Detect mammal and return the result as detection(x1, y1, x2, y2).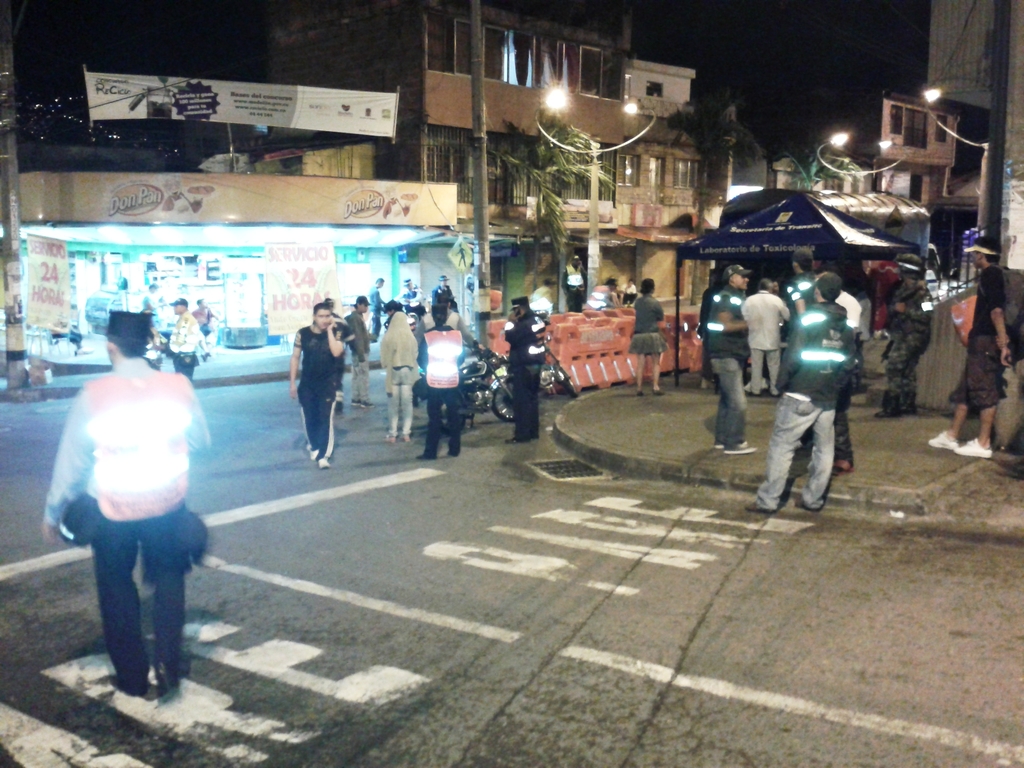
detection(787, 248, 817, 311).
